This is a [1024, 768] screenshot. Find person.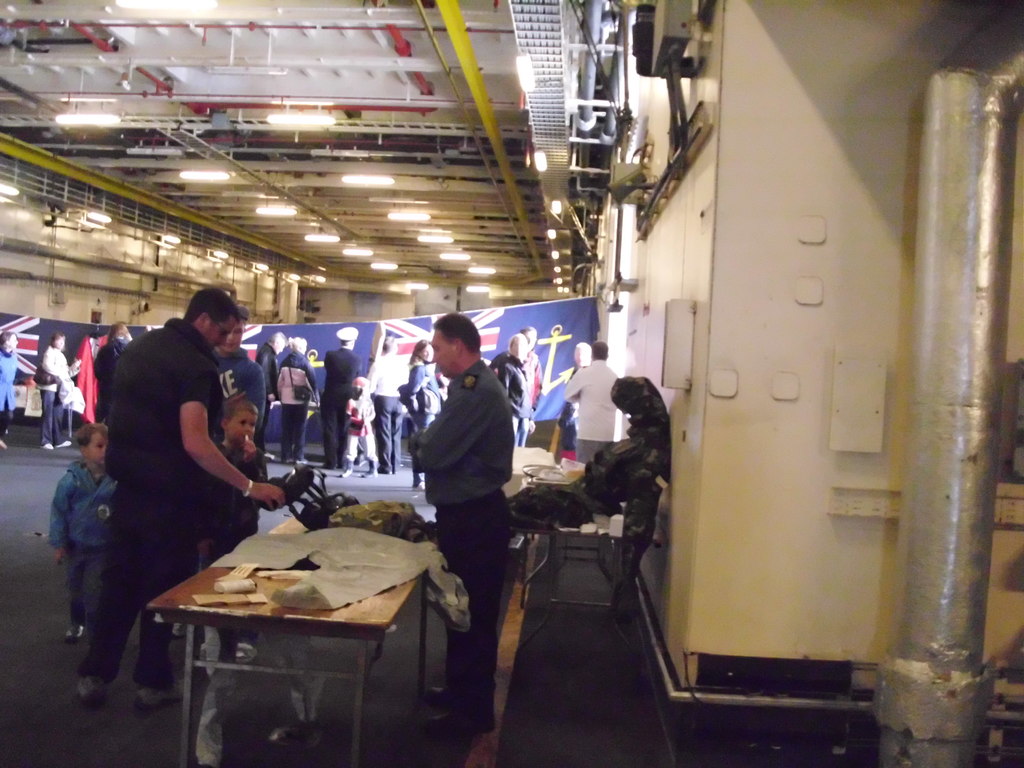
Bounding box: region(410, 339, 449, 429).
